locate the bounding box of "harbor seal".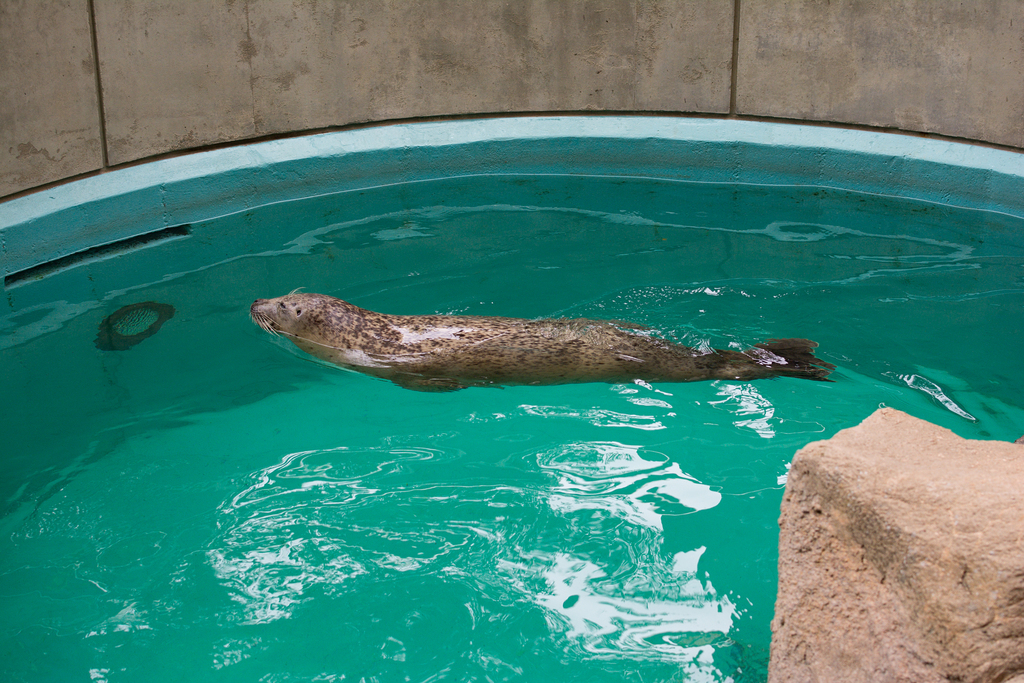
Bounding box: box(266, 275, 852, 443).
